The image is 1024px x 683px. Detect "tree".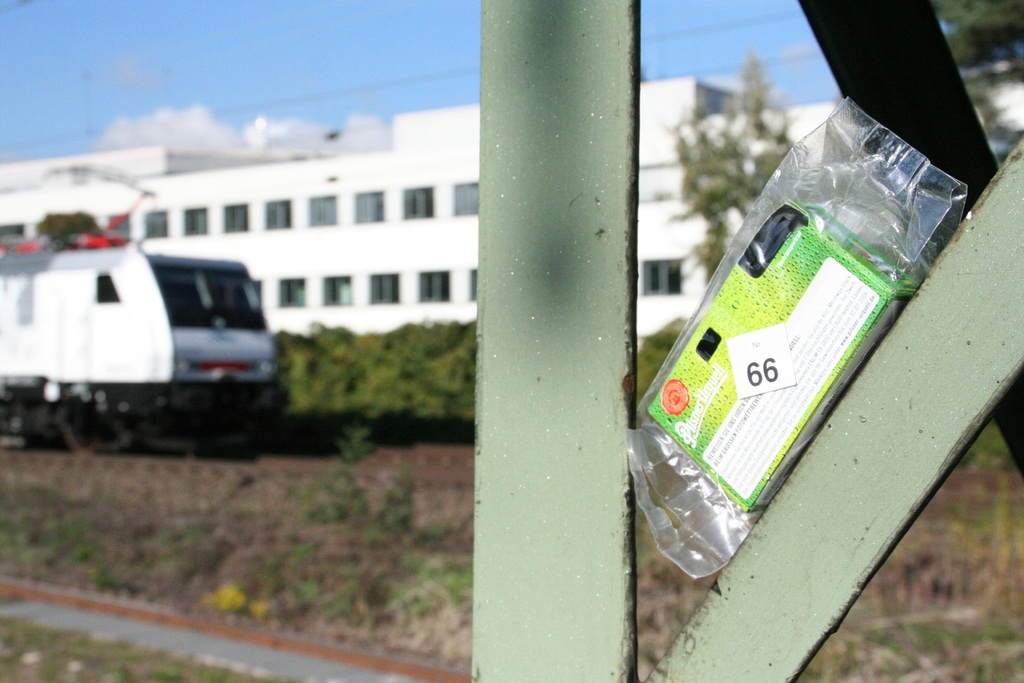
Detection: 931:0:1023:177.
